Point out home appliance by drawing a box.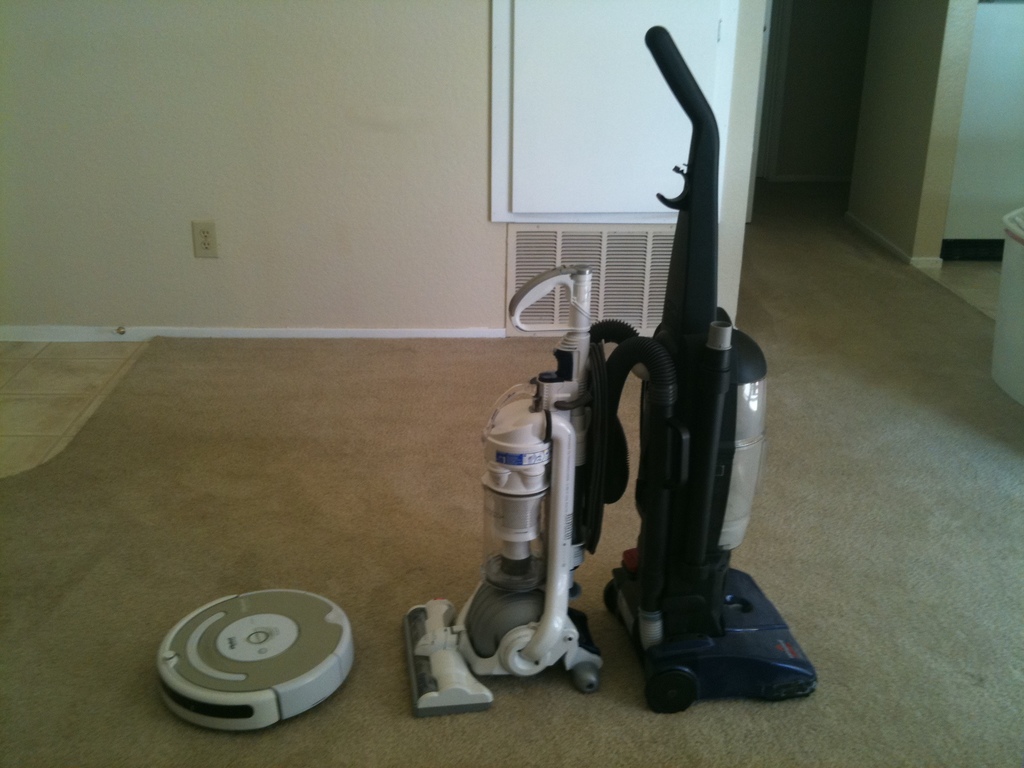
404:25:818:717.
